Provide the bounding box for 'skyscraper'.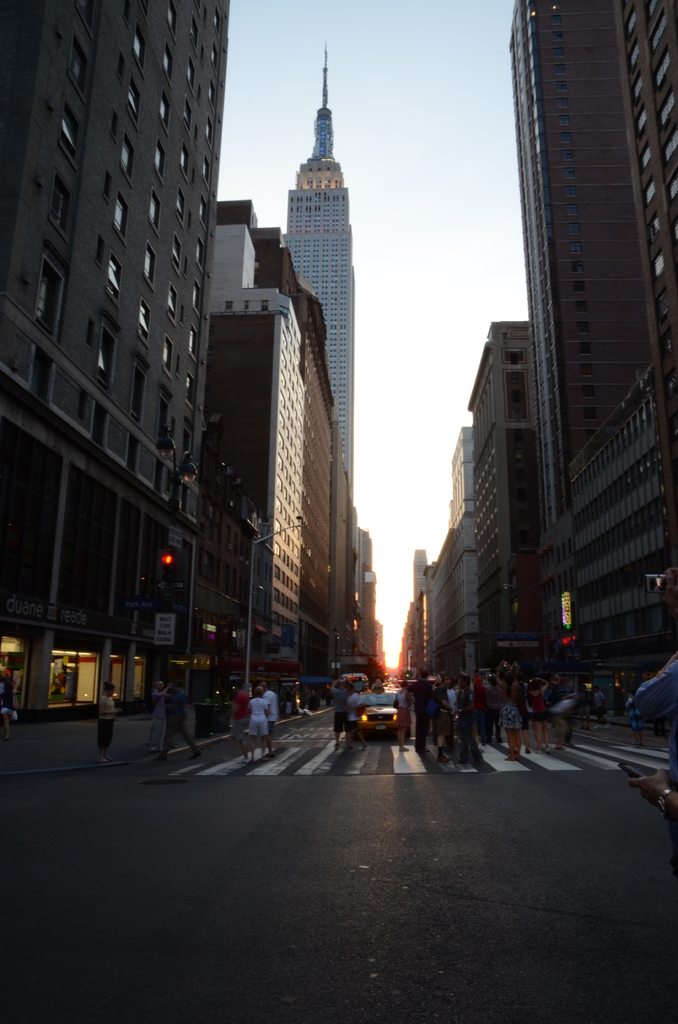
<region>495, 1, 677, 643</region>.
